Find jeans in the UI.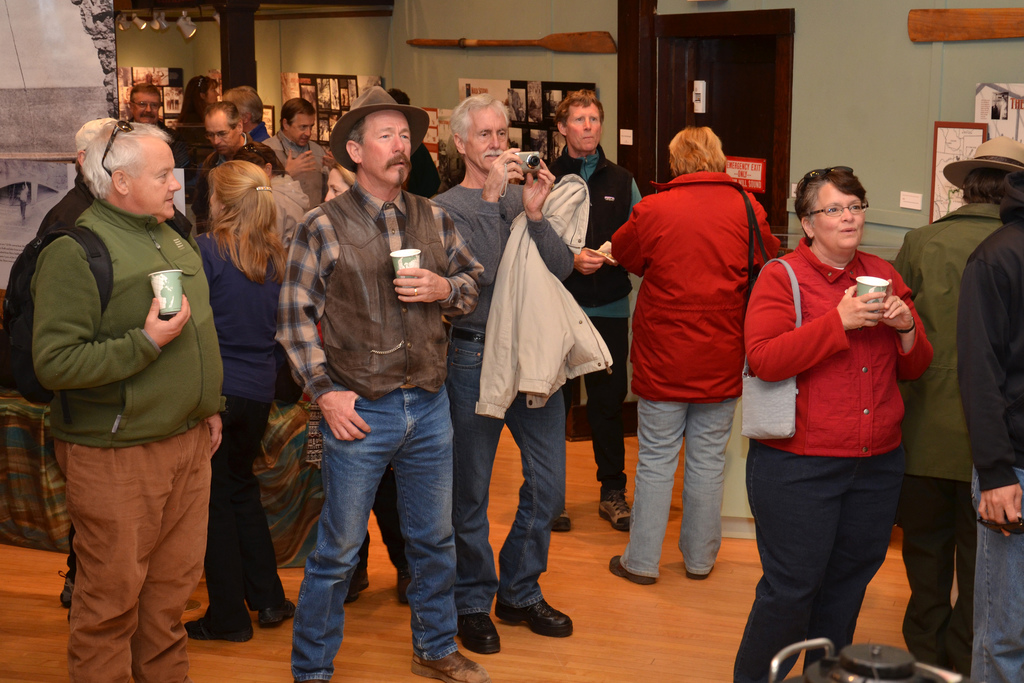
UI element at [591, 317, 628, 500].
